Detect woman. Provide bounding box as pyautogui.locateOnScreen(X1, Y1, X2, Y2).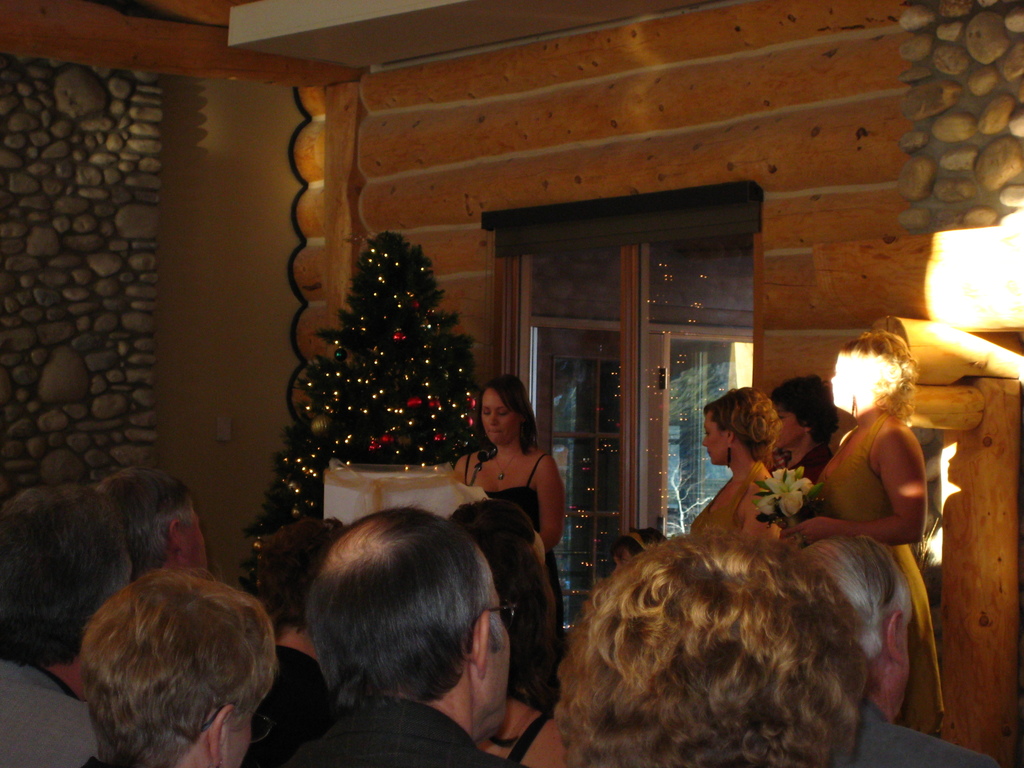
pyautogui.locateOnScreen(449, 371, 564, 707).
